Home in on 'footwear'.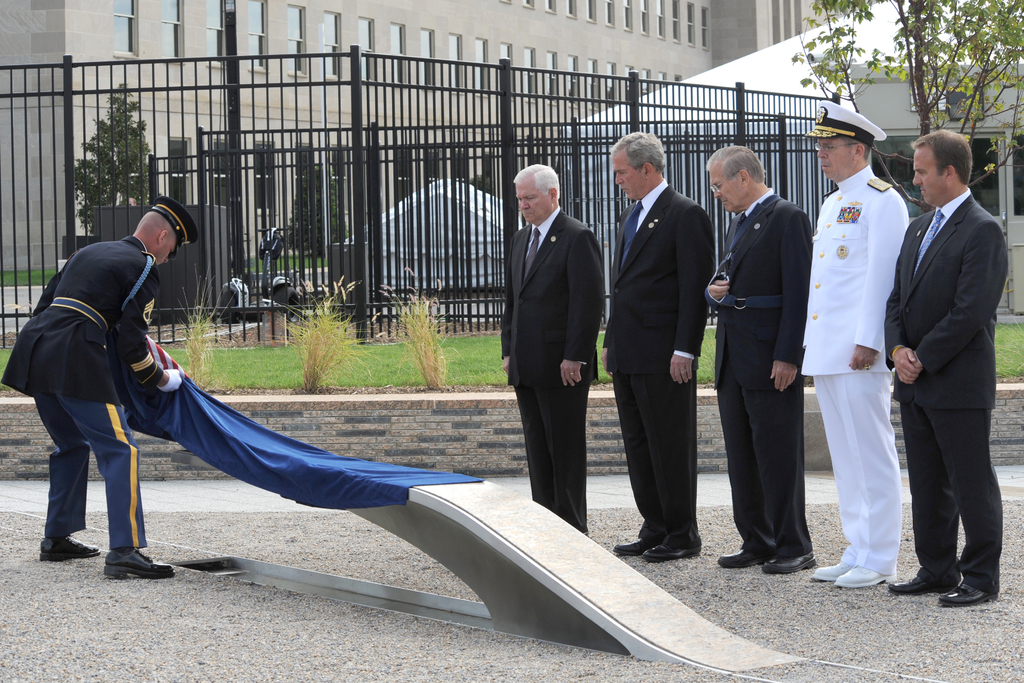
Homed in at [left=894, top=575, right=950, bottom=595].
